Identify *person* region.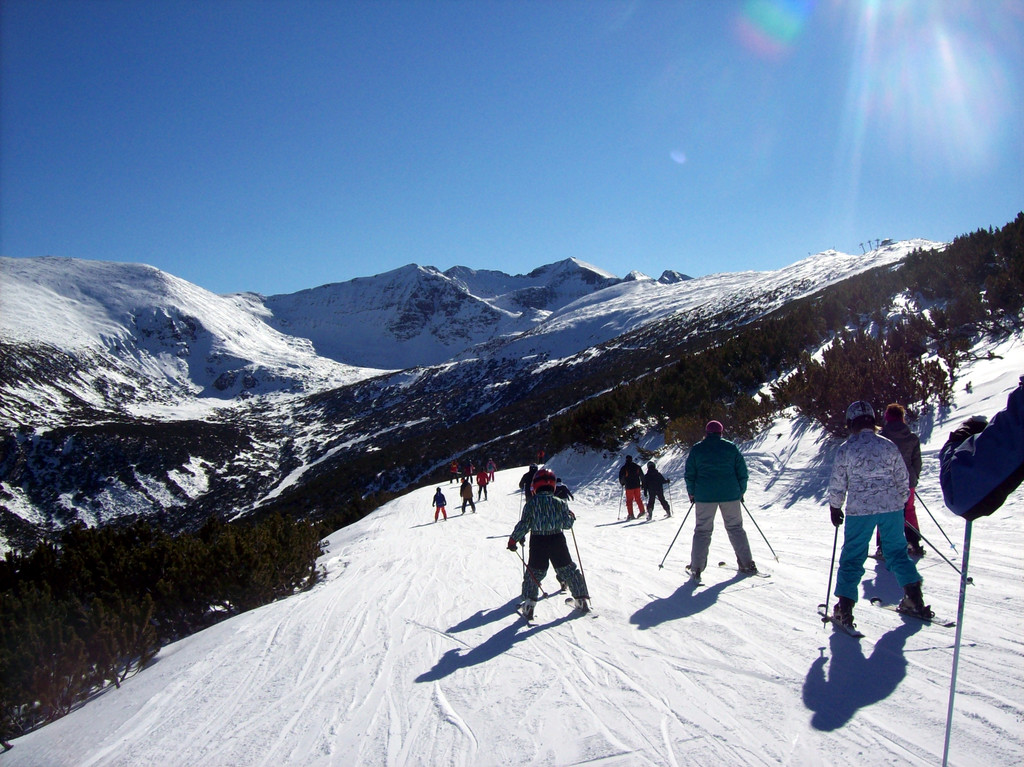
Region: BBox(506, 467, 592, 618).
